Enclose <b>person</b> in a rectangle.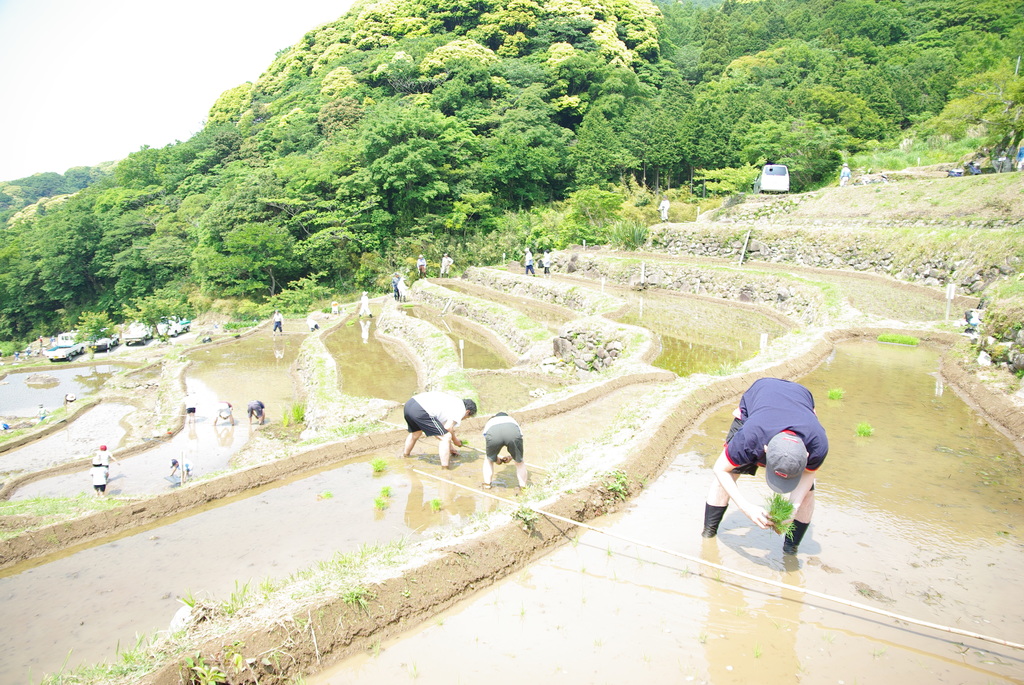
(97,441,113,463).
